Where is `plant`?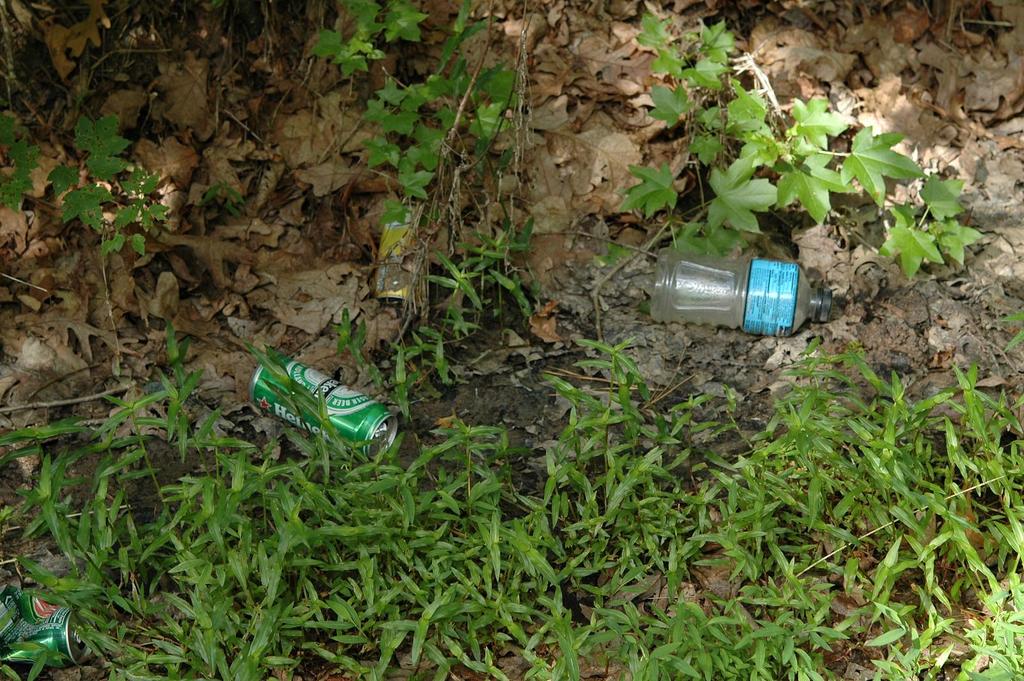
crop(312, 0, 530, 225).
